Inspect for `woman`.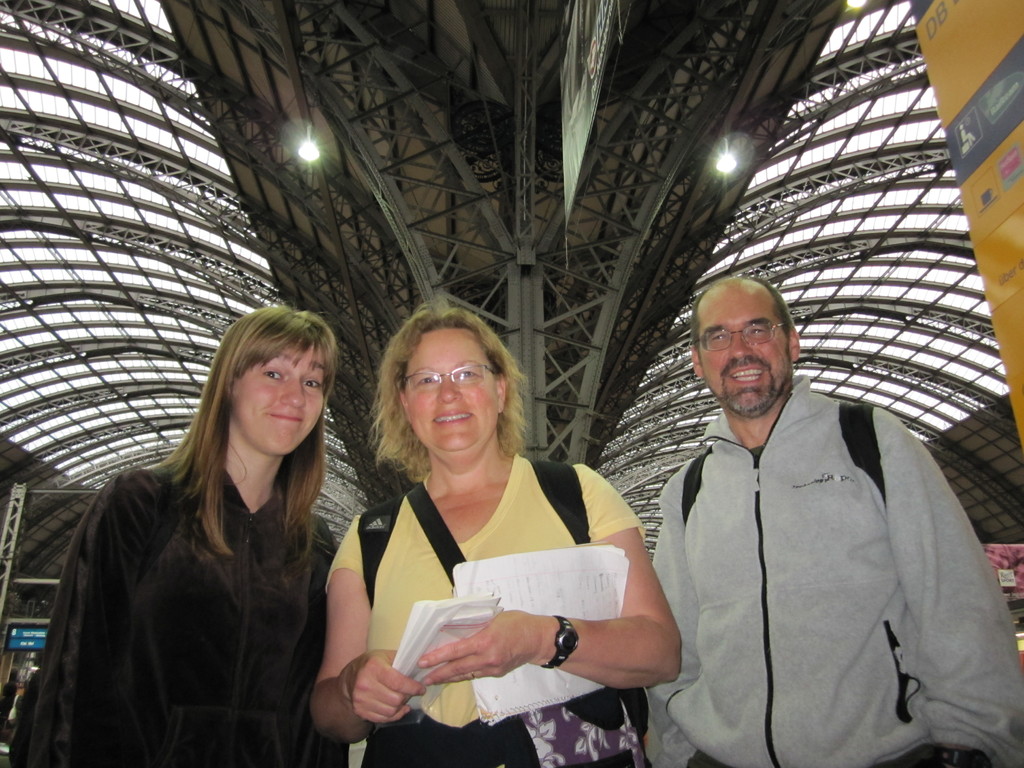
Inspection: [12, 301, 335, 767].
